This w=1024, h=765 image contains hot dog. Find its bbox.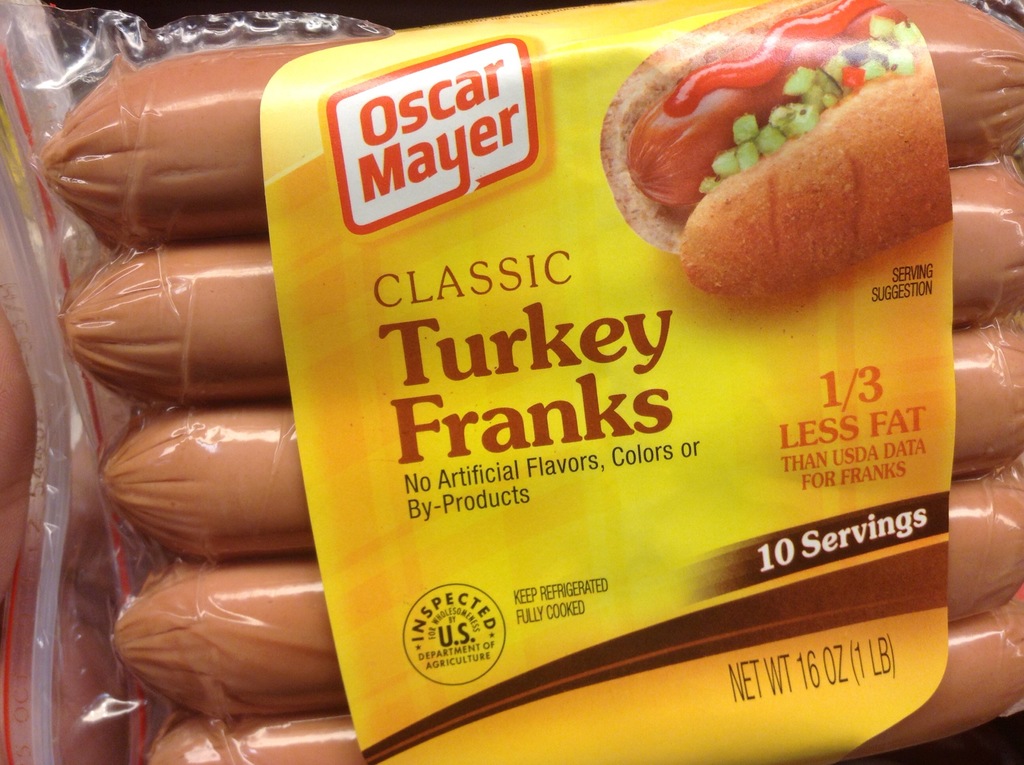
601 0 944 316.
